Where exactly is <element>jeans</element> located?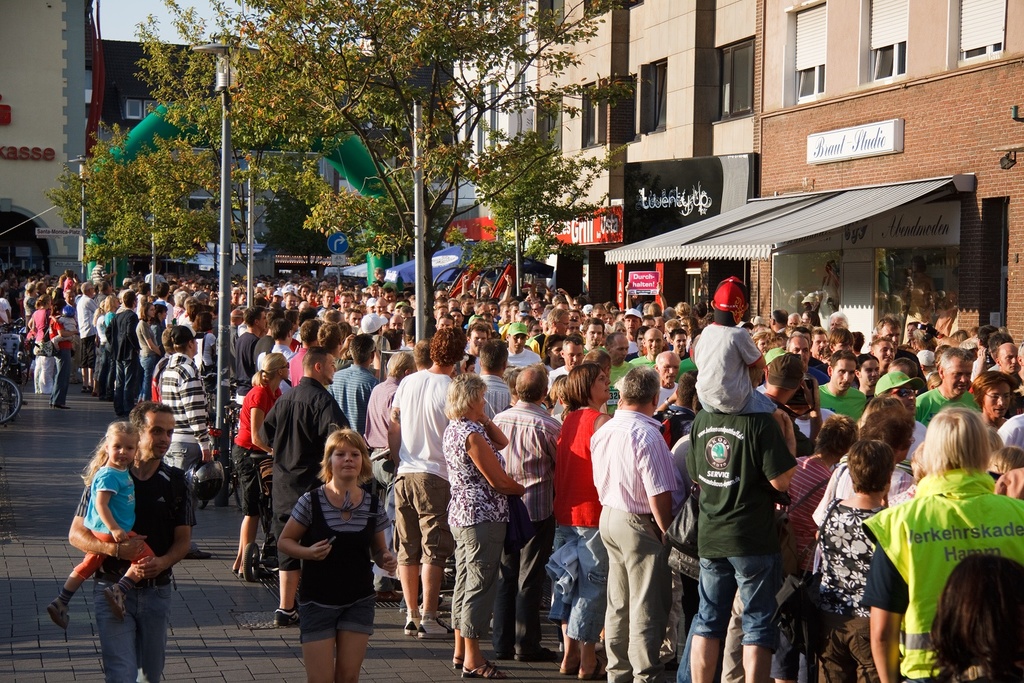
Its bounding box is l=295, t=596, r=374, b=632.
